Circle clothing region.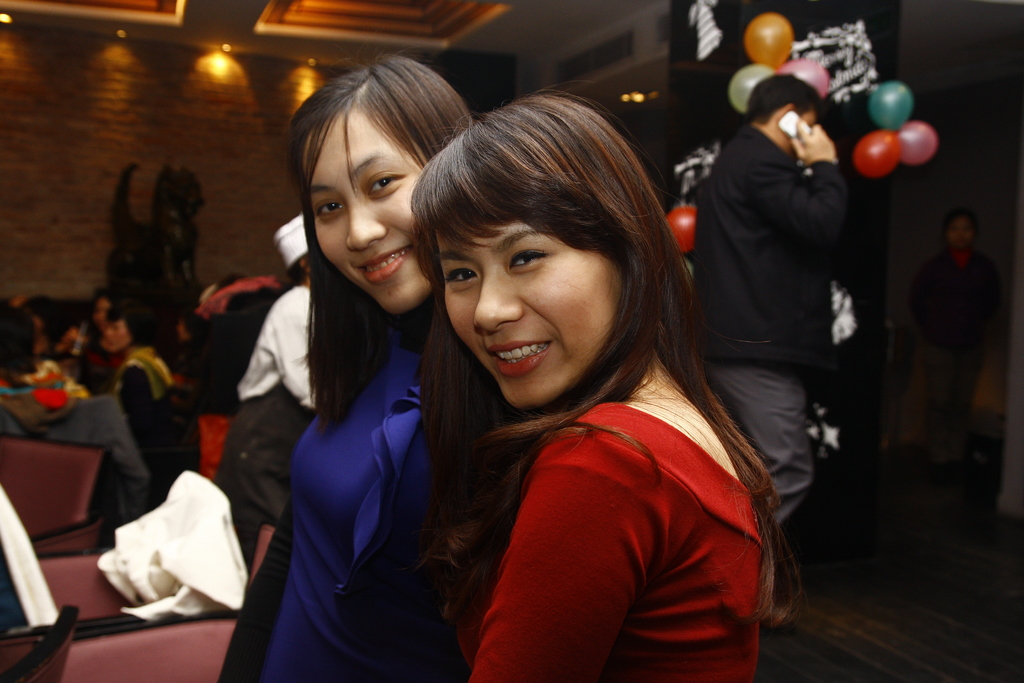
Region: locate(420, 307, 801, 665).
